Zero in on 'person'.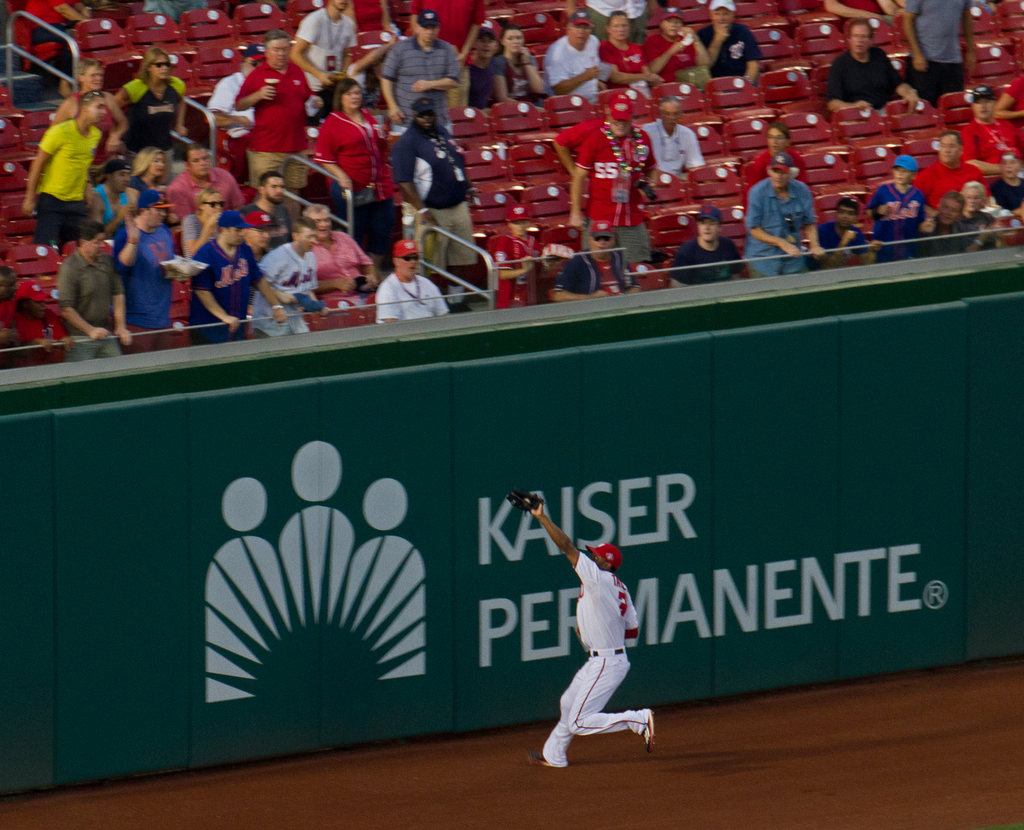
Zeroed in: l=640, t=99, r=710, b=188.
